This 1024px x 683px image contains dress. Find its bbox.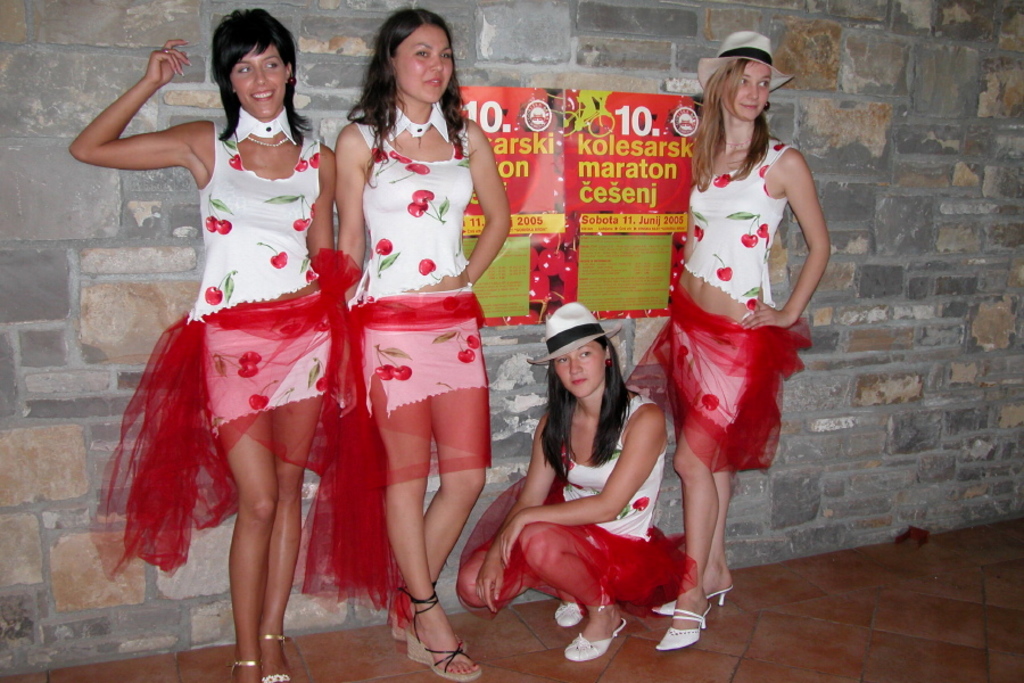
[left=529, top=397, right=655, bottom=557].
